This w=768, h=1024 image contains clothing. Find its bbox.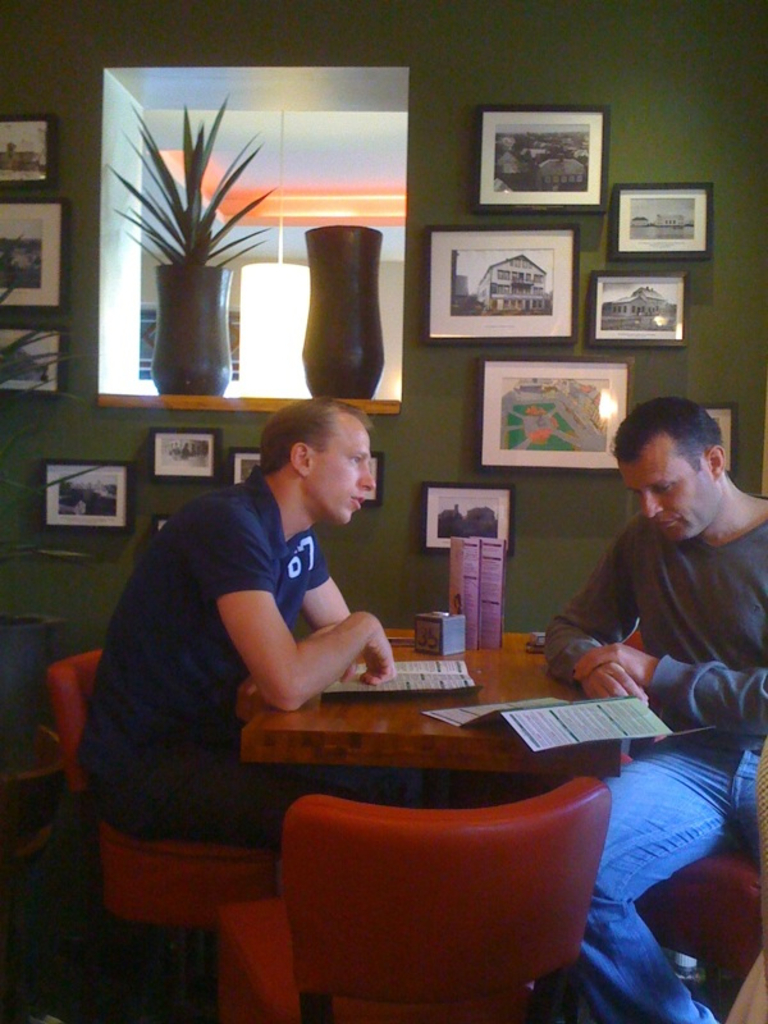
locate(547, 490, 767, 1023).
